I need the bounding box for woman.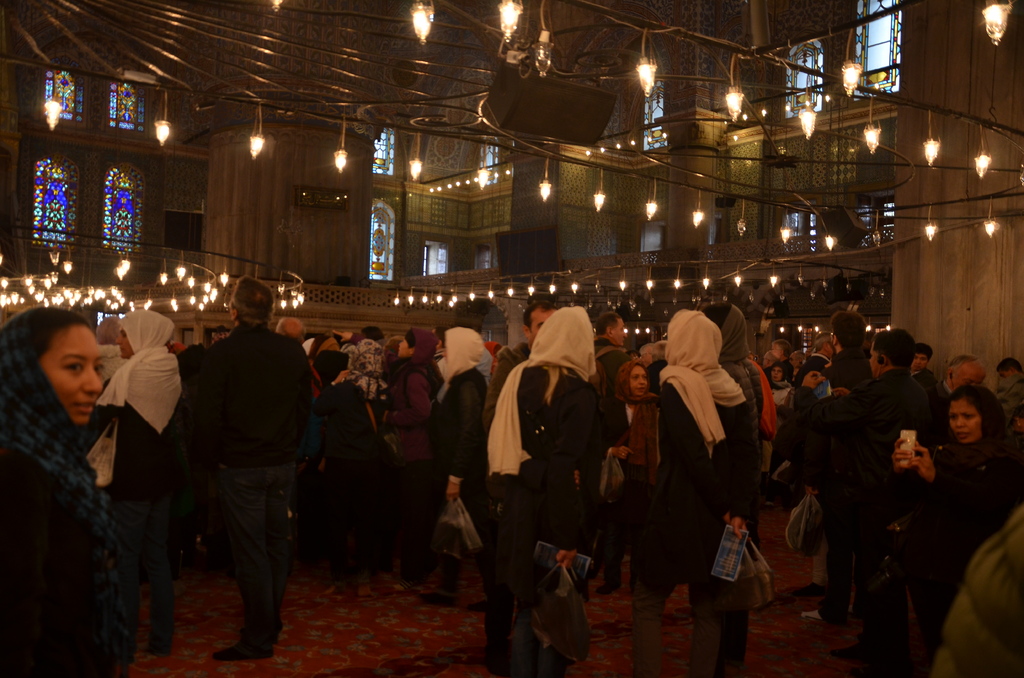
Here it is: x1=90, y1=307, x2=185, y2=666.
